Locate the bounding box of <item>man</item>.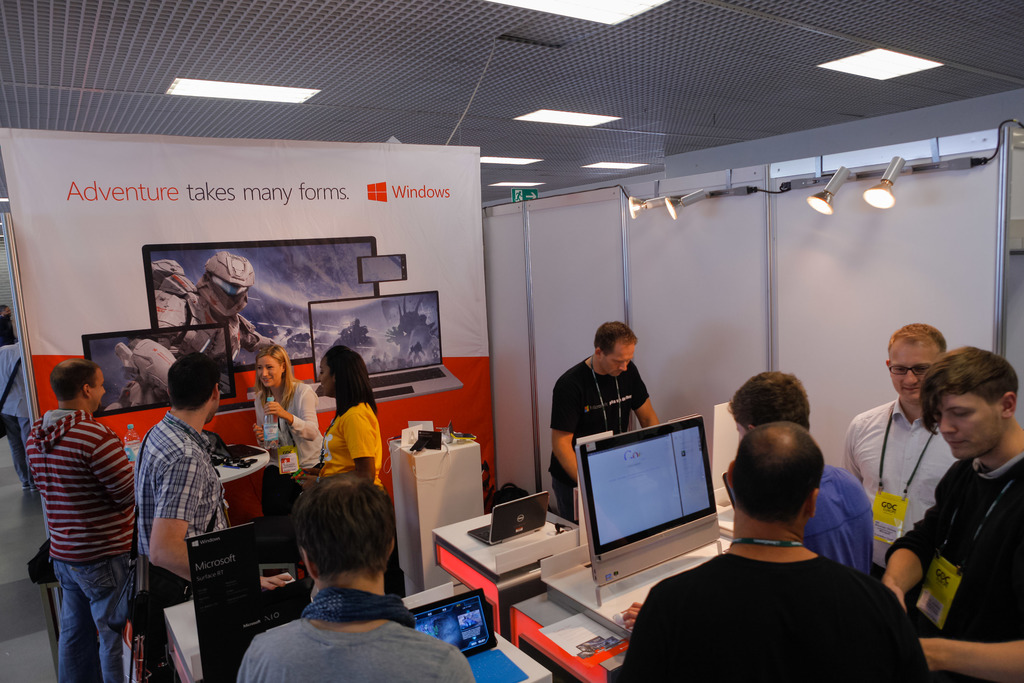
Bounding box: locate(843, 324, 957, 566).
